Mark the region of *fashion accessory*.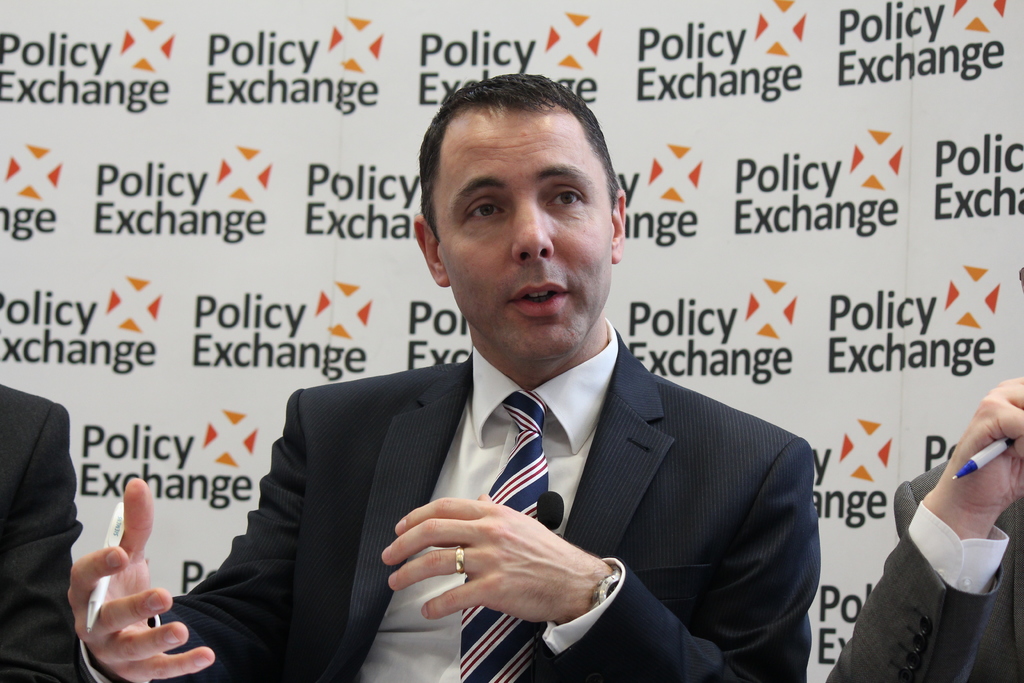
Region: {"left": 461, "top": 390, "right": 549, "bottom": 682}.
